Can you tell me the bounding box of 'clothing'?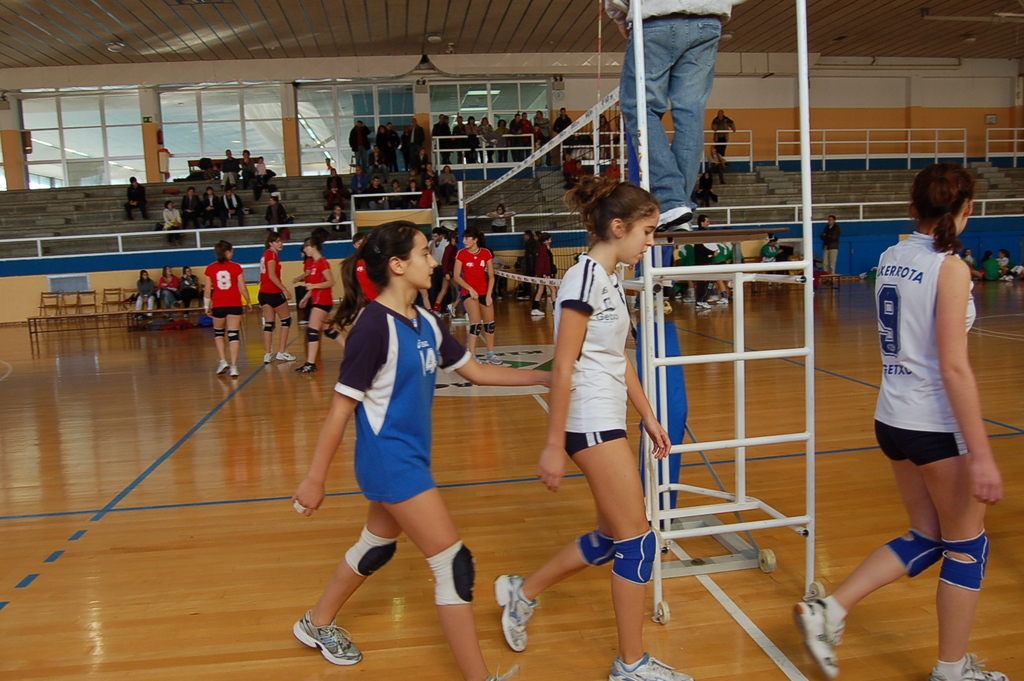
select_region(253, 249, 274, 309).
